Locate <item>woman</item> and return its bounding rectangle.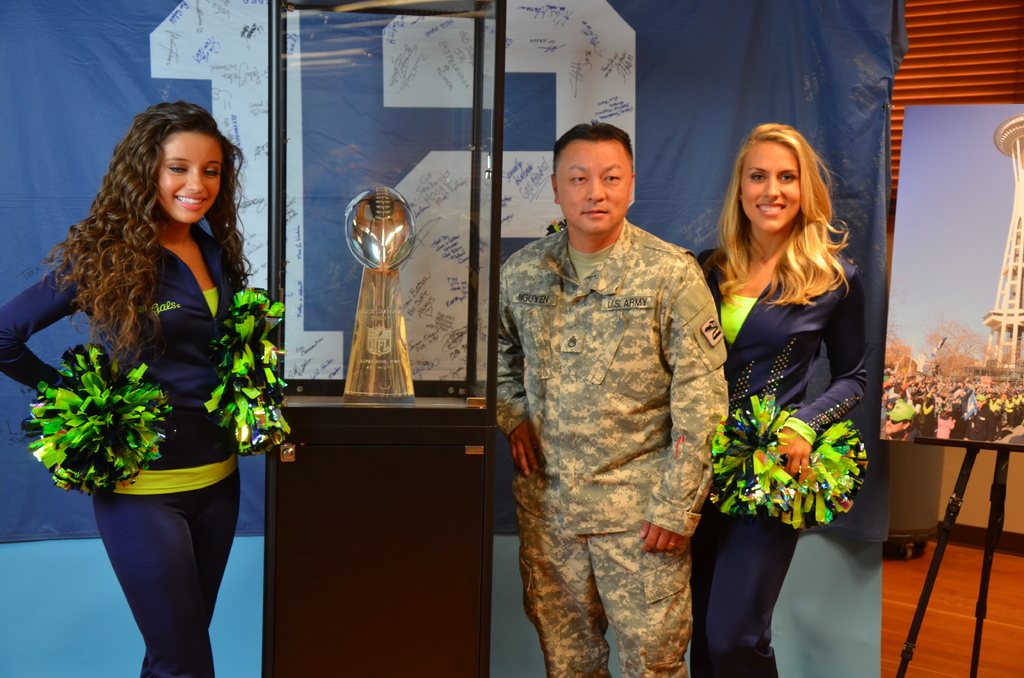
<region>678, 118, 872, 661</region>.
